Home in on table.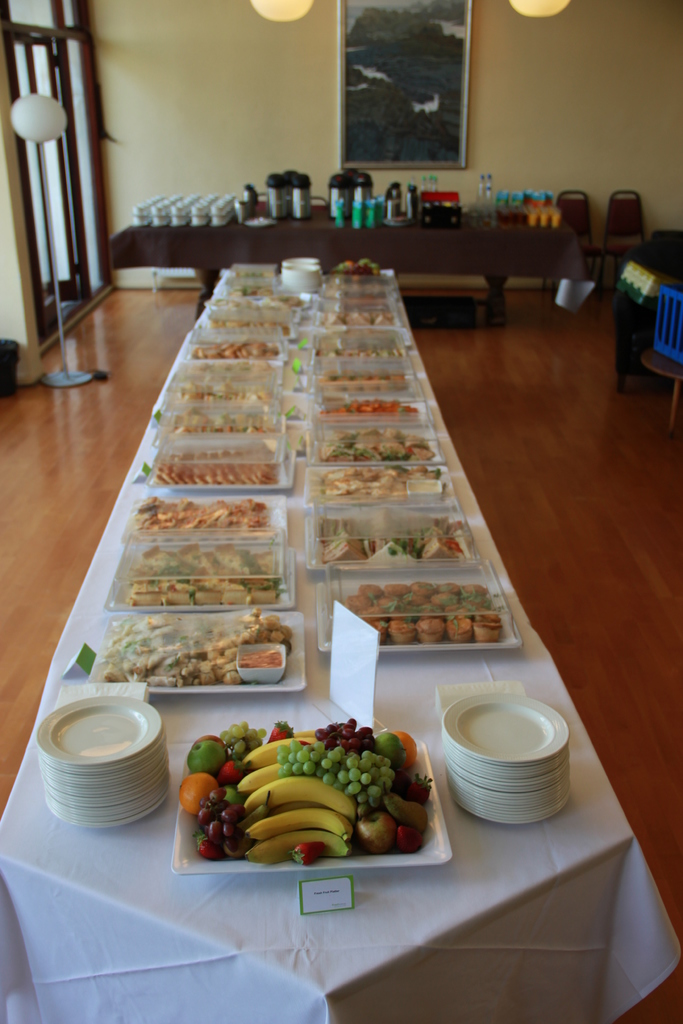
Homed in at 0, 275, 682, 1023.
